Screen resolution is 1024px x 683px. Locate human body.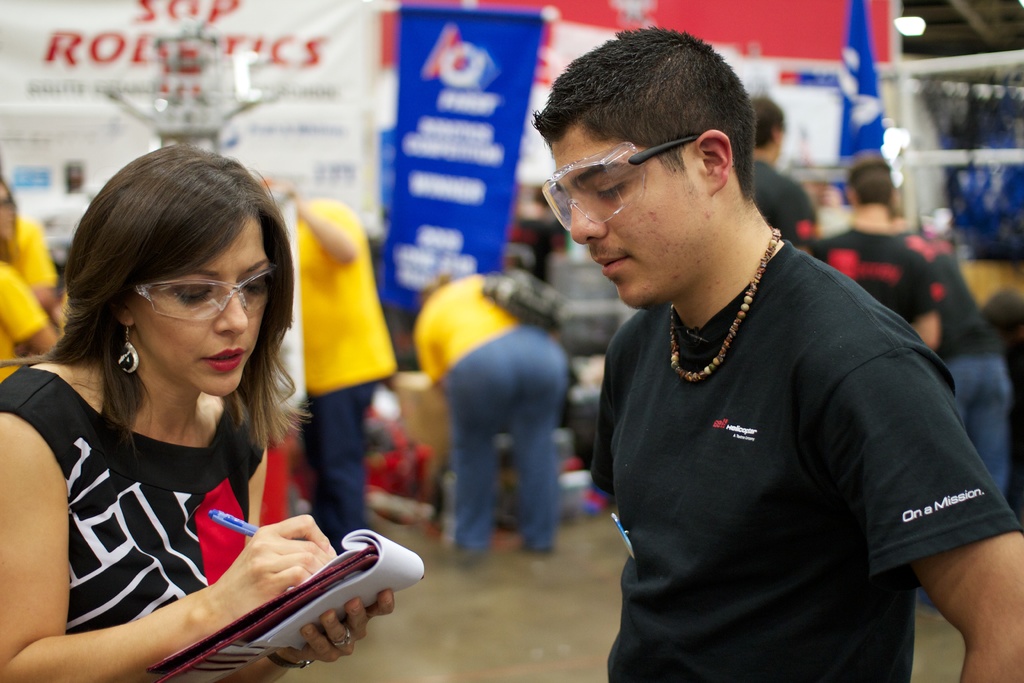
536, 31, 1023, 682.
